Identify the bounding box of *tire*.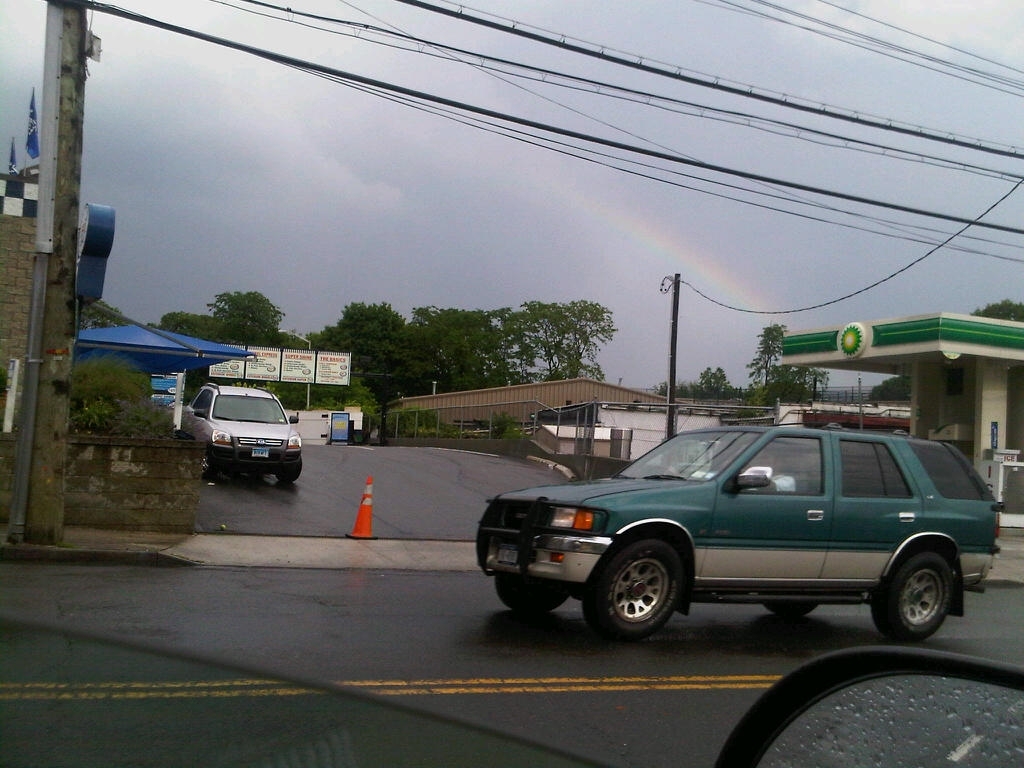
bbox(490, 571, 565, 614).
